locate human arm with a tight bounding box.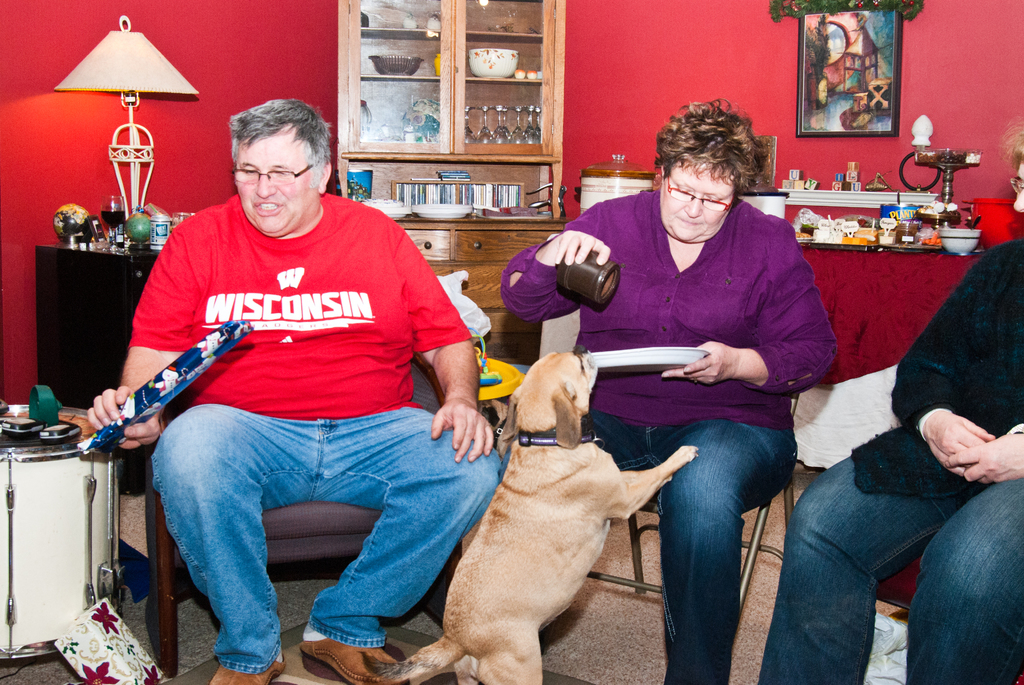
box=[656, 215, 837, 397].
